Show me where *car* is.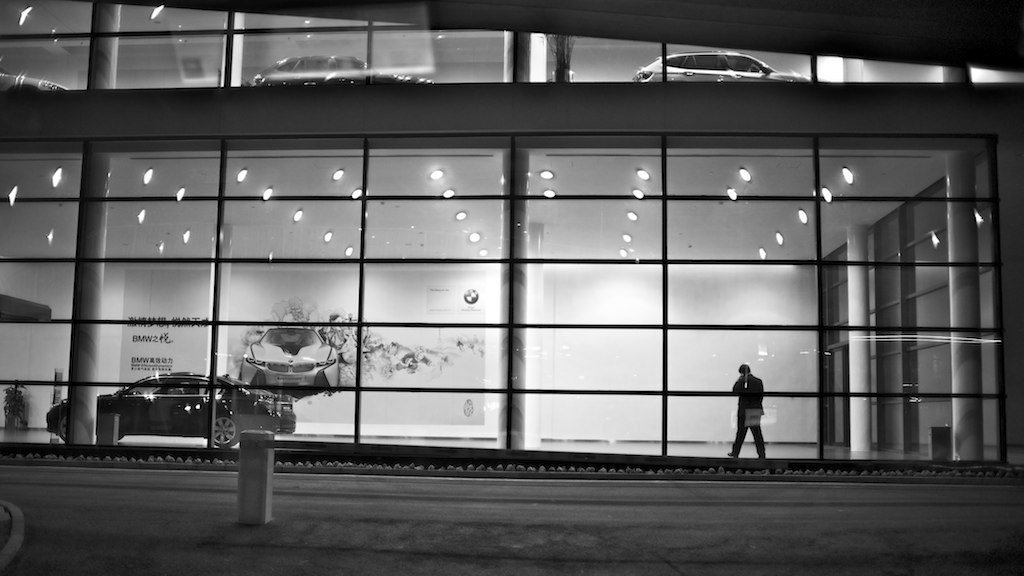
*car* is at (x1=249, y1=55, x2=430, y2=95).
